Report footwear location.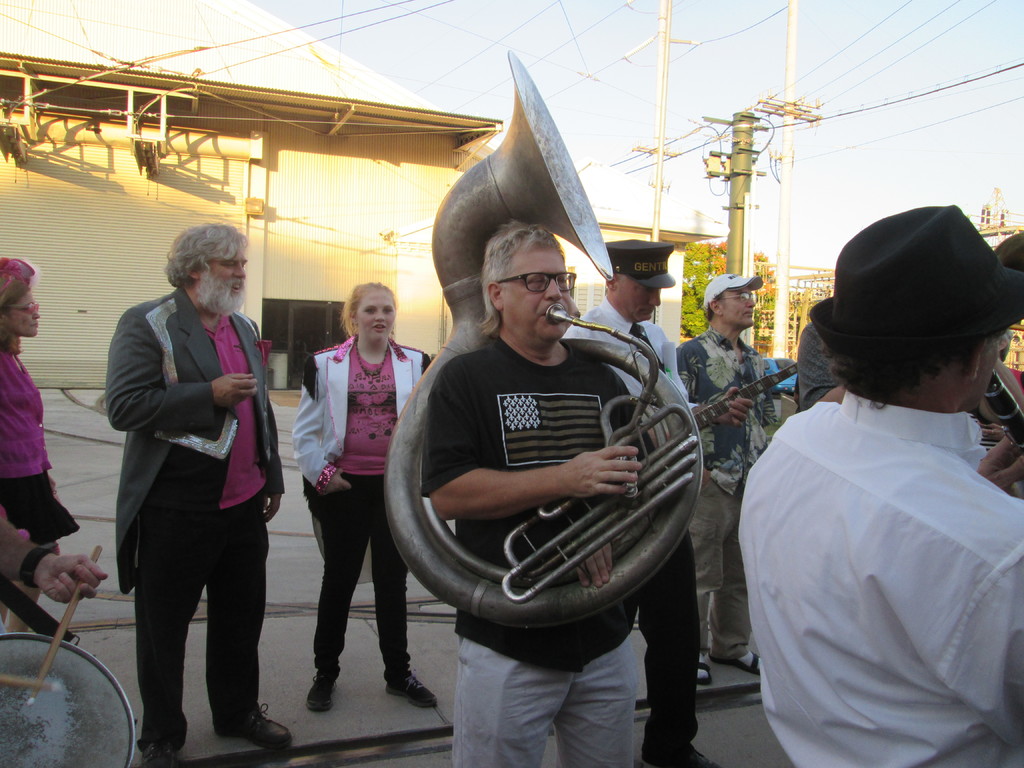
Report: bbox=[296, 669, 342, 708].
